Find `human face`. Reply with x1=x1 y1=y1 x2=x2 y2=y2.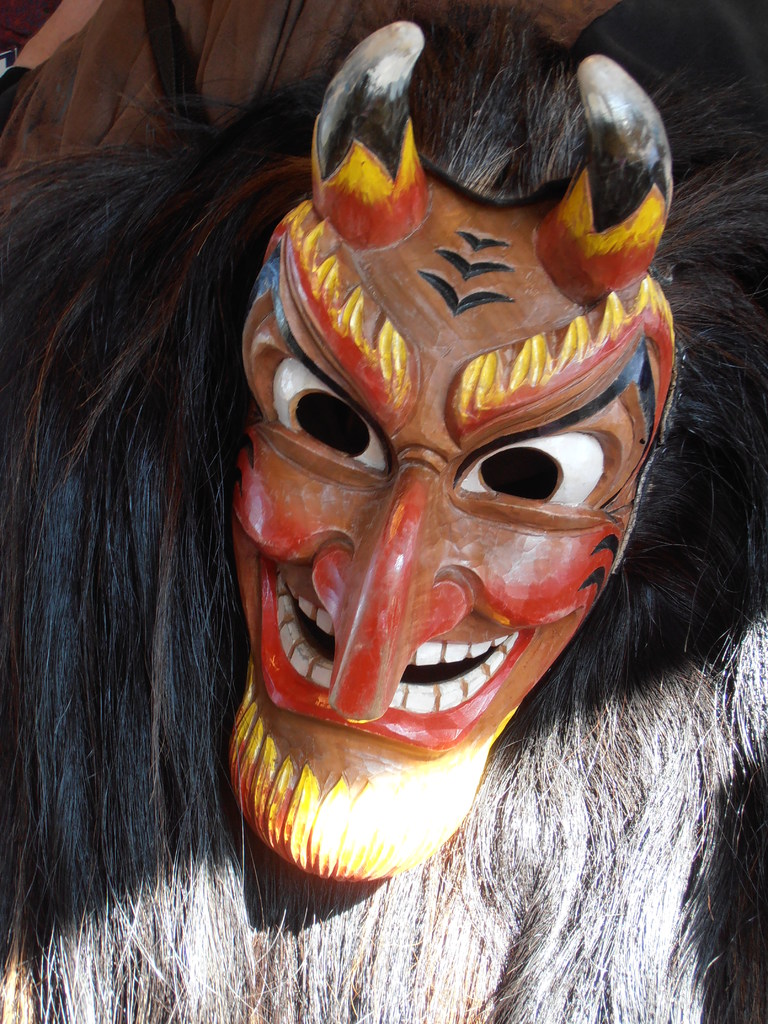
x1=222 y1=207 x2=677 y2=881.
